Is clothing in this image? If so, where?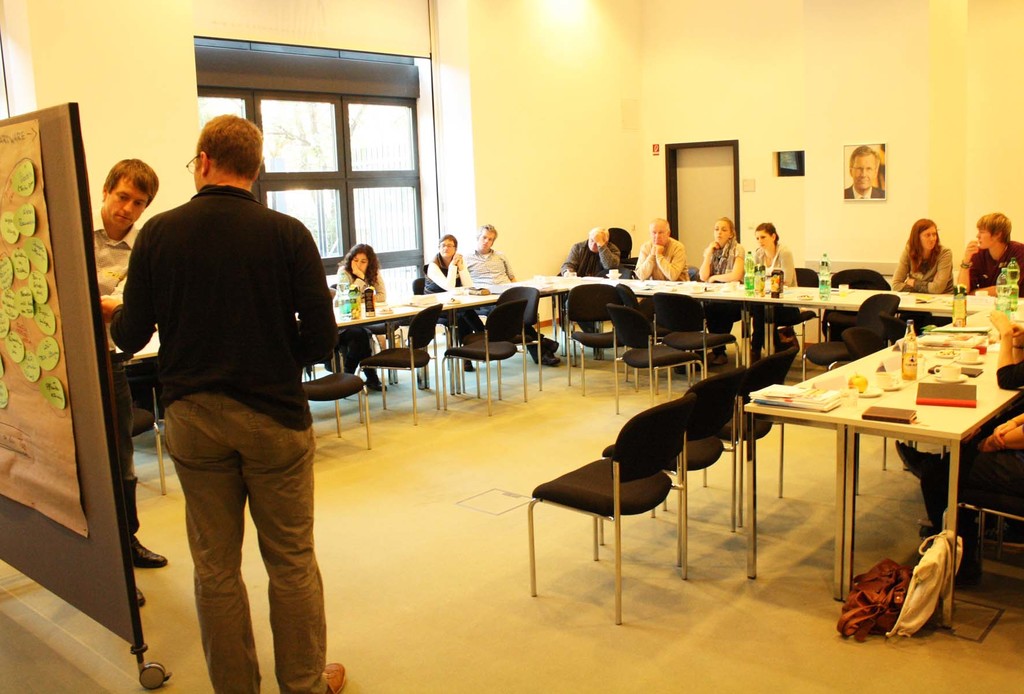
Yes, at (879,528,966,643).
